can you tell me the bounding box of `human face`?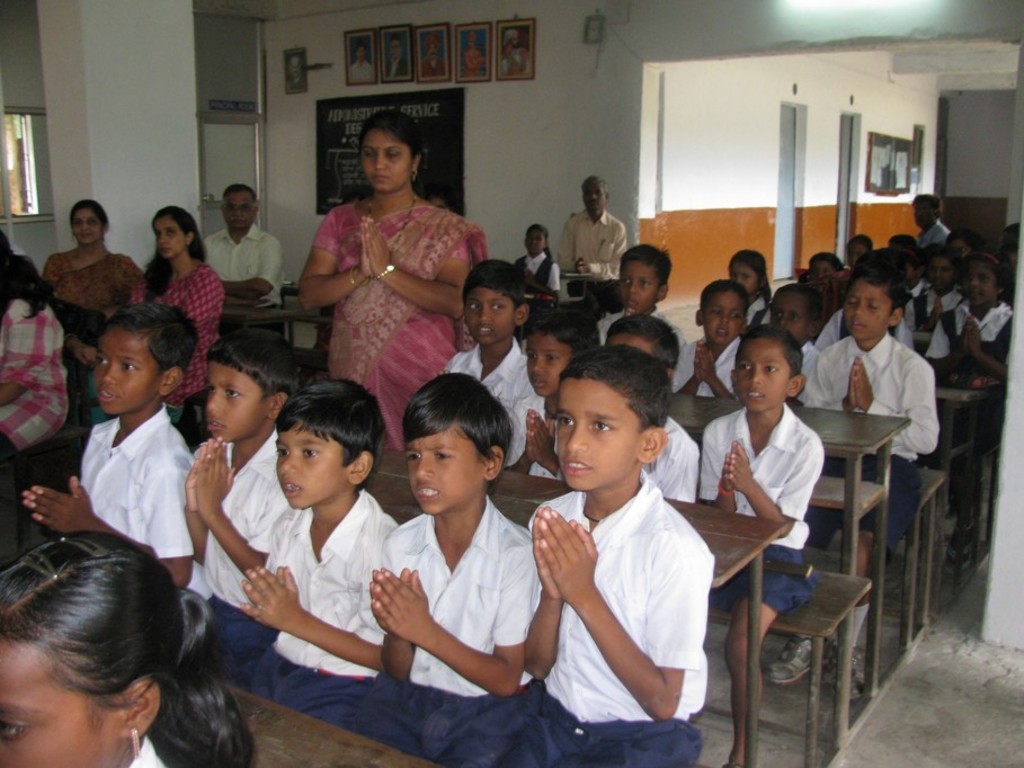
bbox=[221, 194, 253, 235].
